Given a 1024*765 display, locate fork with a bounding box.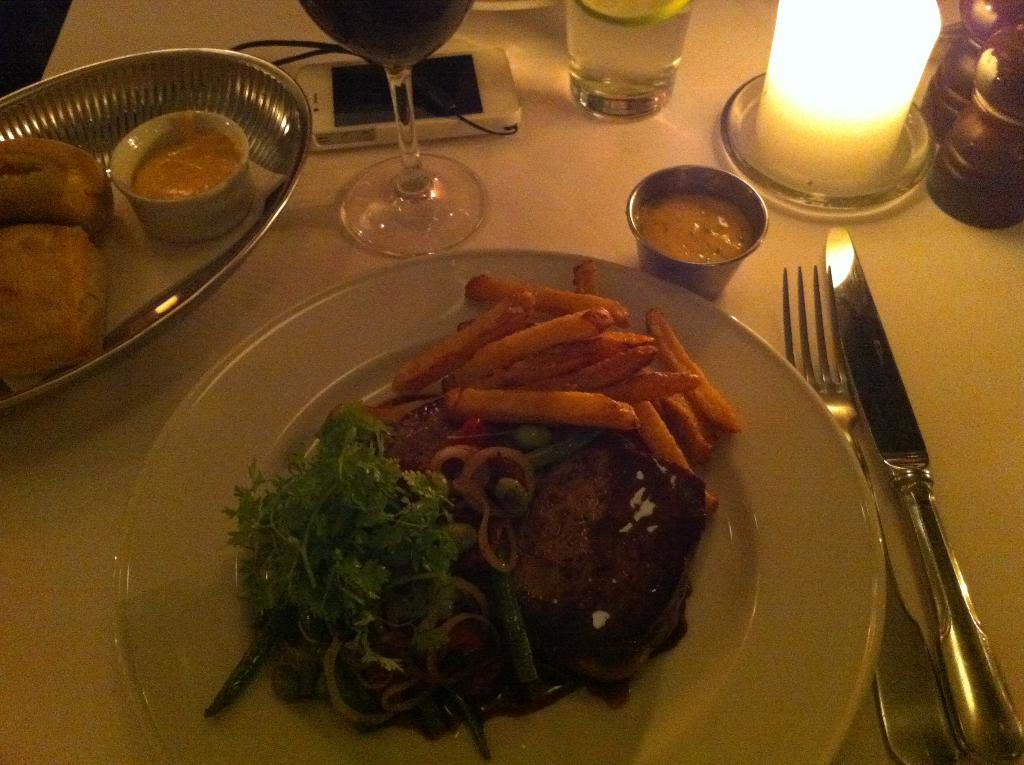
Located: (786, 262, 963, 764).
